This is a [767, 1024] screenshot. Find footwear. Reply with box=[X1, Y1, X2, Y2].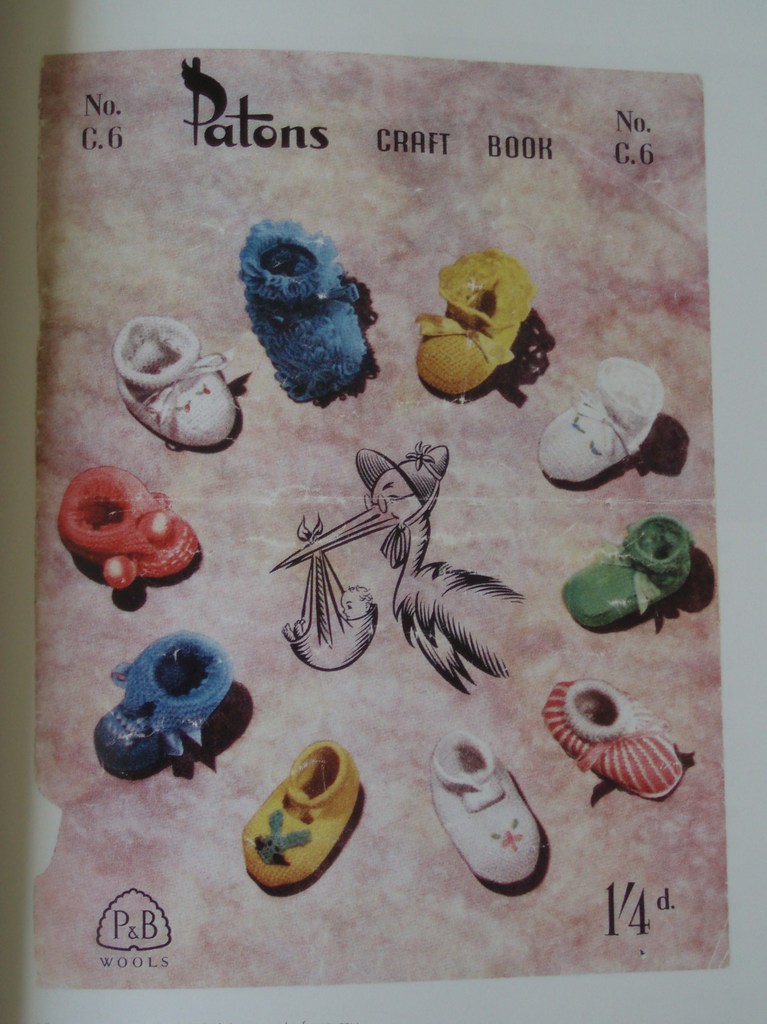
box=[425, 728, 544, 884].
